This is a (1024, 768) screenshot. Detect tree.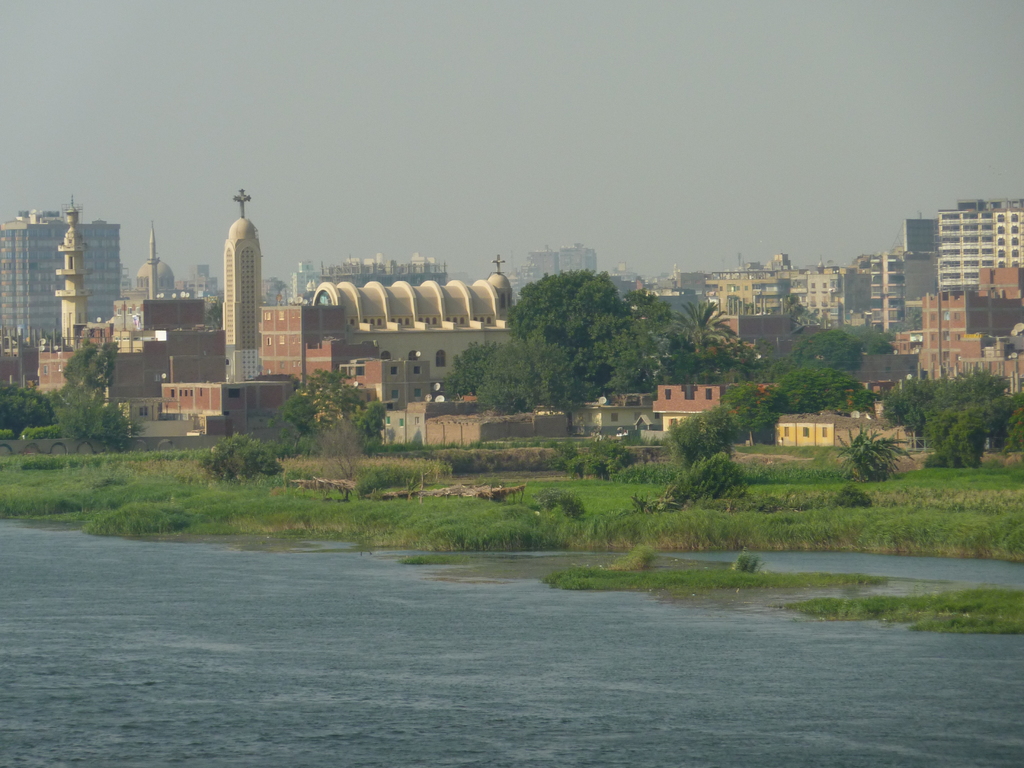
{"left": 626, "top": 287, "right": 675, "bottom": 338}.
